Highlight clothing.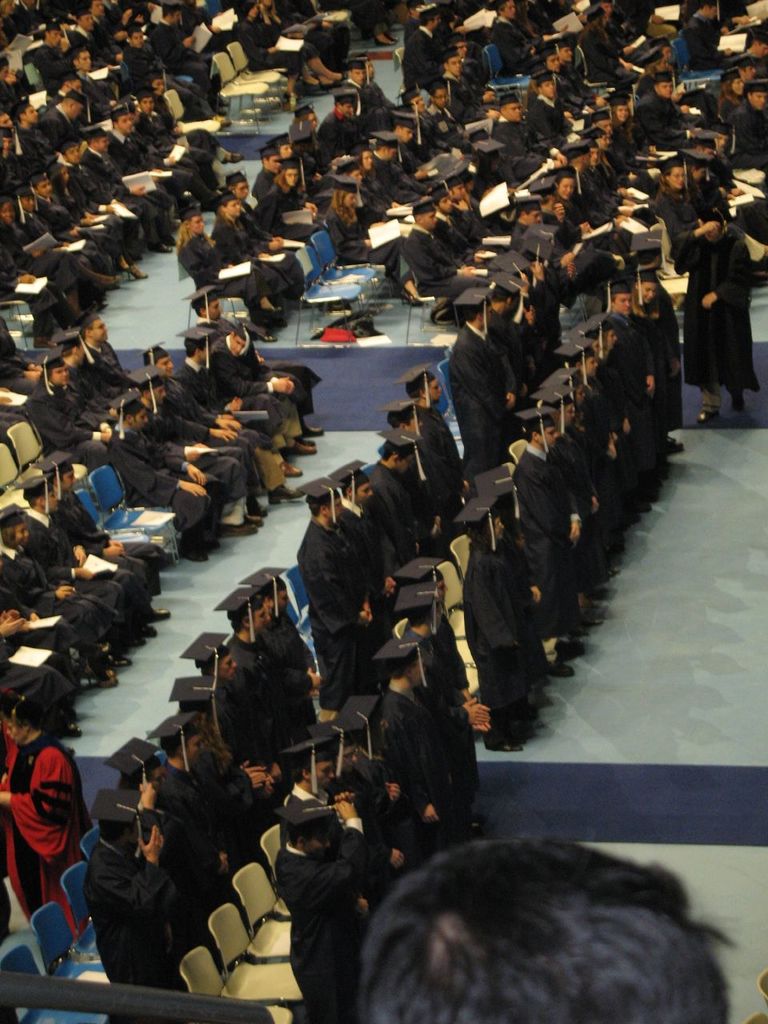
Highlighted region: <region>725, 97, 767, 141</region>.
